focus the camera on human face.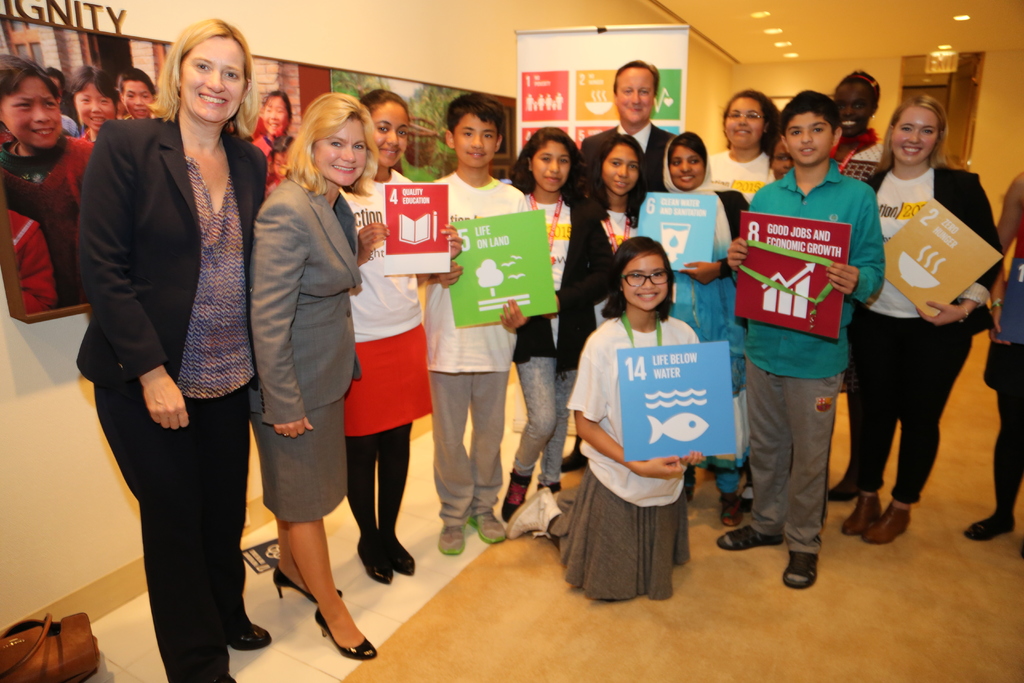
Focus region: pyautogui.locateOnScreen(372, 99, 409, 163).
